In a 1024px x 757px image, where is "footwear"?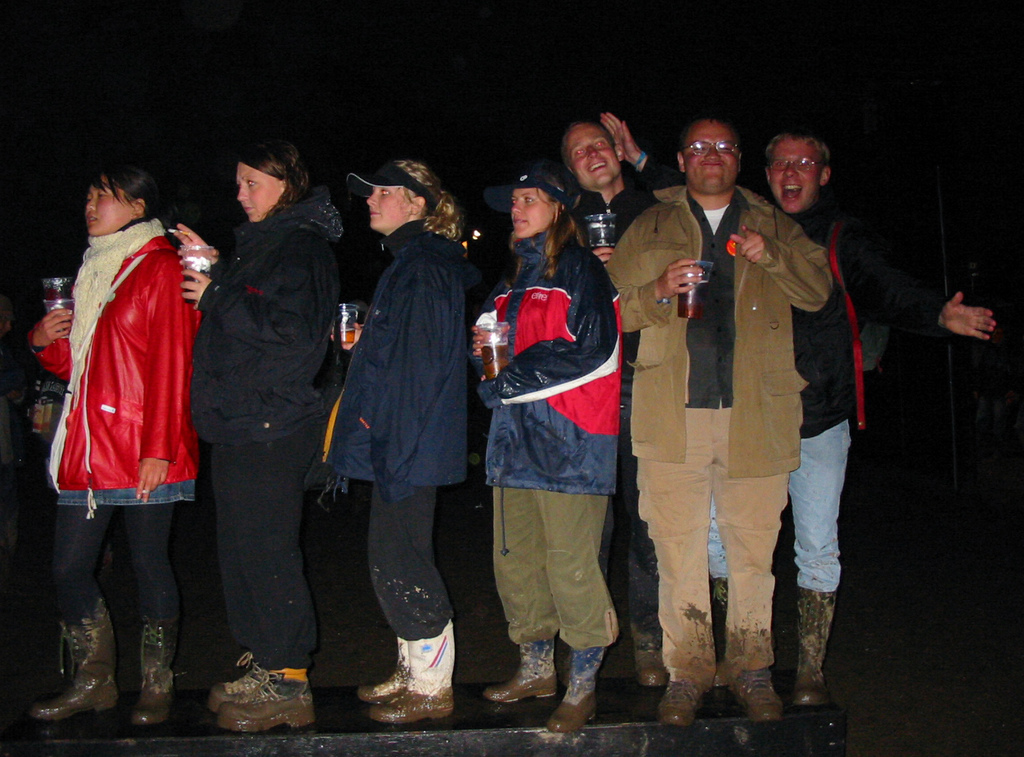
box(635, 645, 674, 687).
